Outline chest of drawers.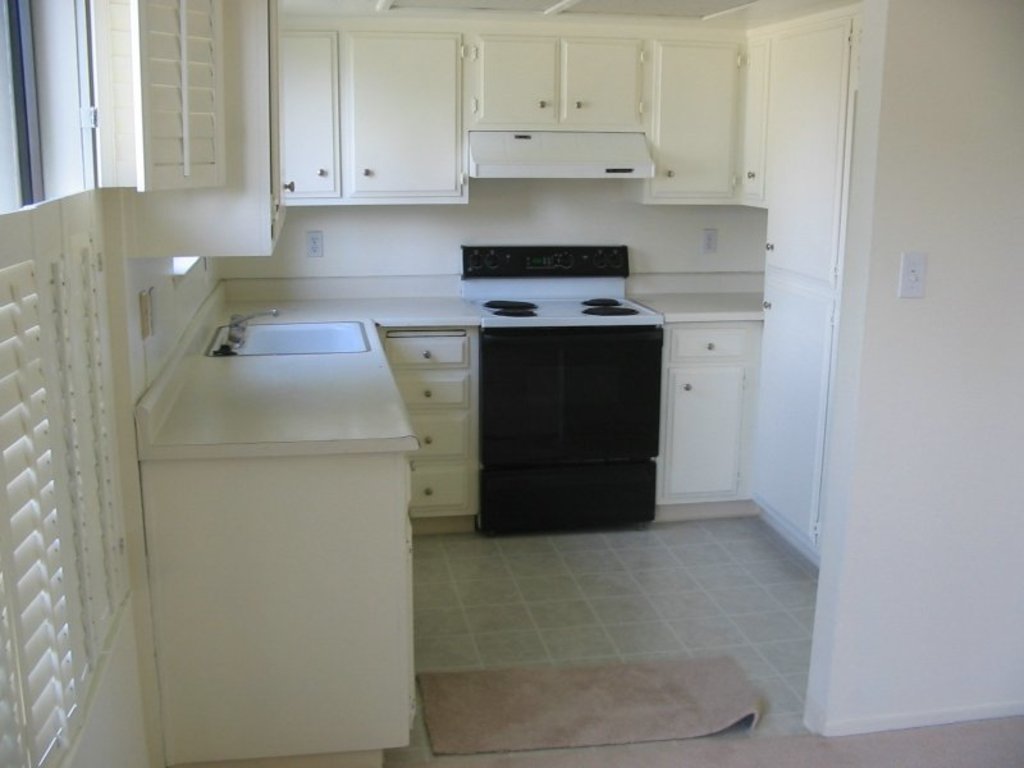
Outline: locate(372, 325, 479, 521).
